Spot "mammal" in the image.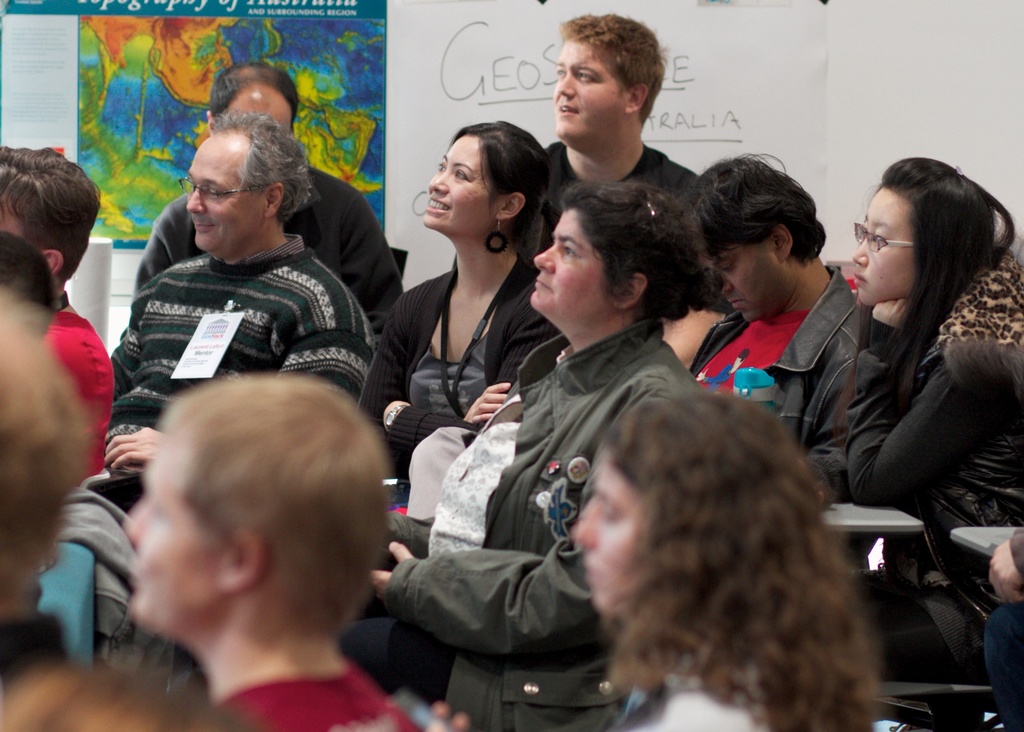
"mammal" found at [left=106, top=108, right=374, bottom=554].
